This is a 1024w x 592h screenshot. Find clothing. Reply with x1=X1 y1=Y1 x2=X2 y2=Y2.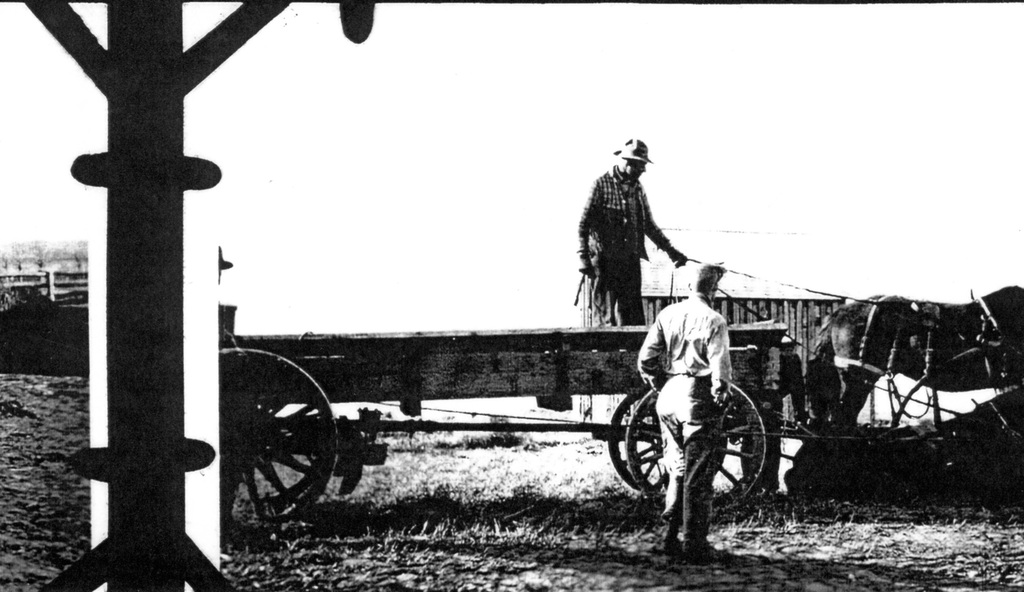
x1=570 y1=159 x2=679 y2=330.
